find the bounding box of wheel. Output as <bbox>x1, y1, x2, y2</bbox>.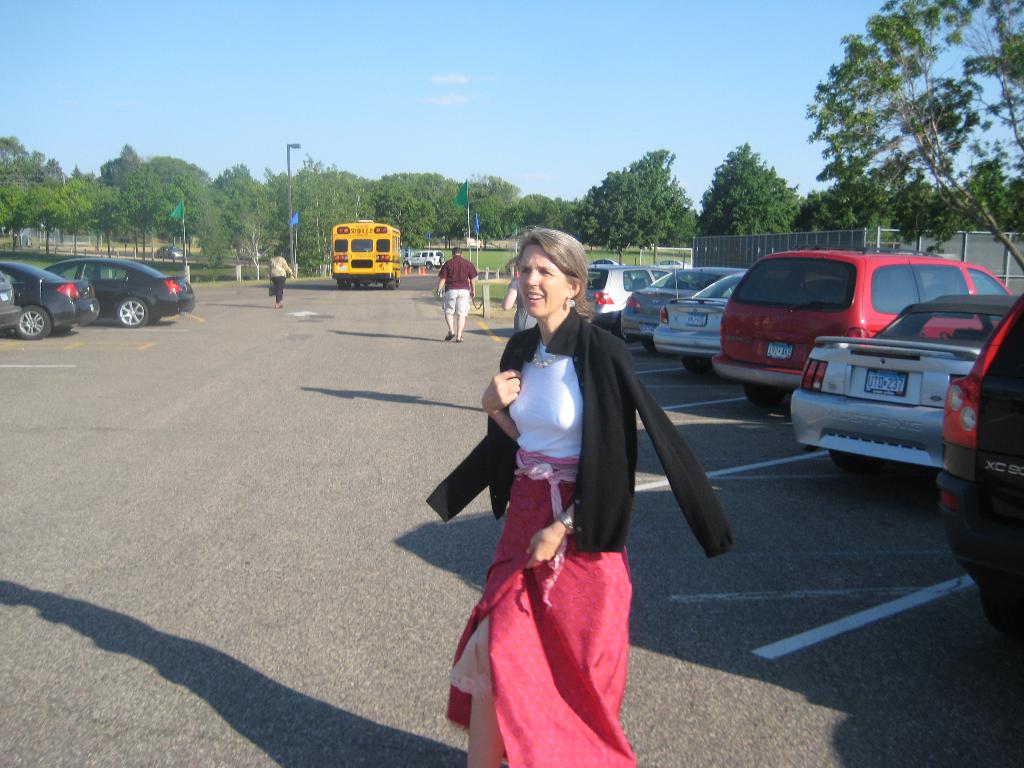
<bbox>149, 309, 161, 329</bbox>.
